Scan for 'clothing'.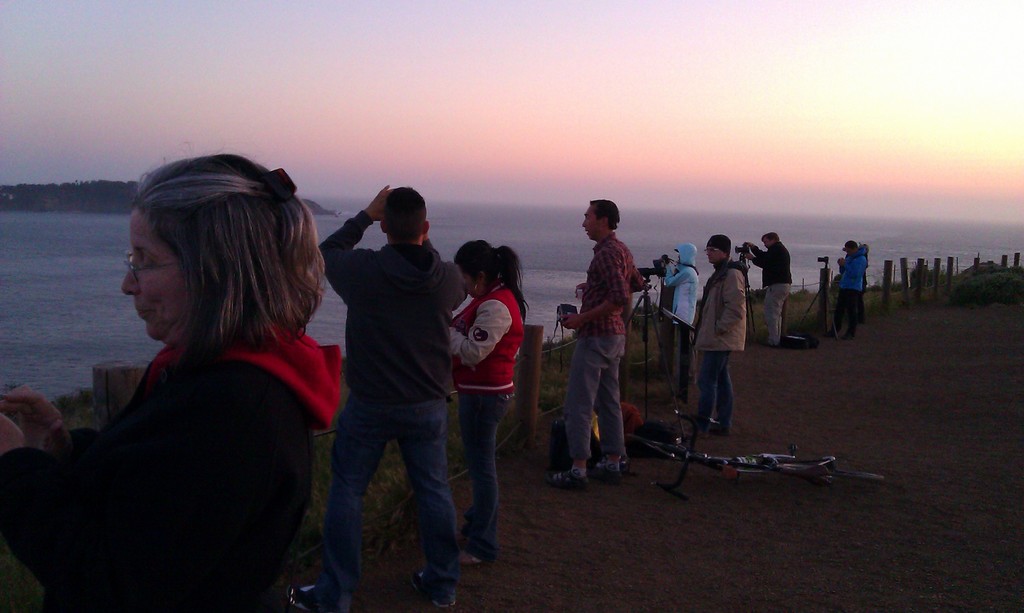
Scan result: locate(760, 240, 792, 338).
